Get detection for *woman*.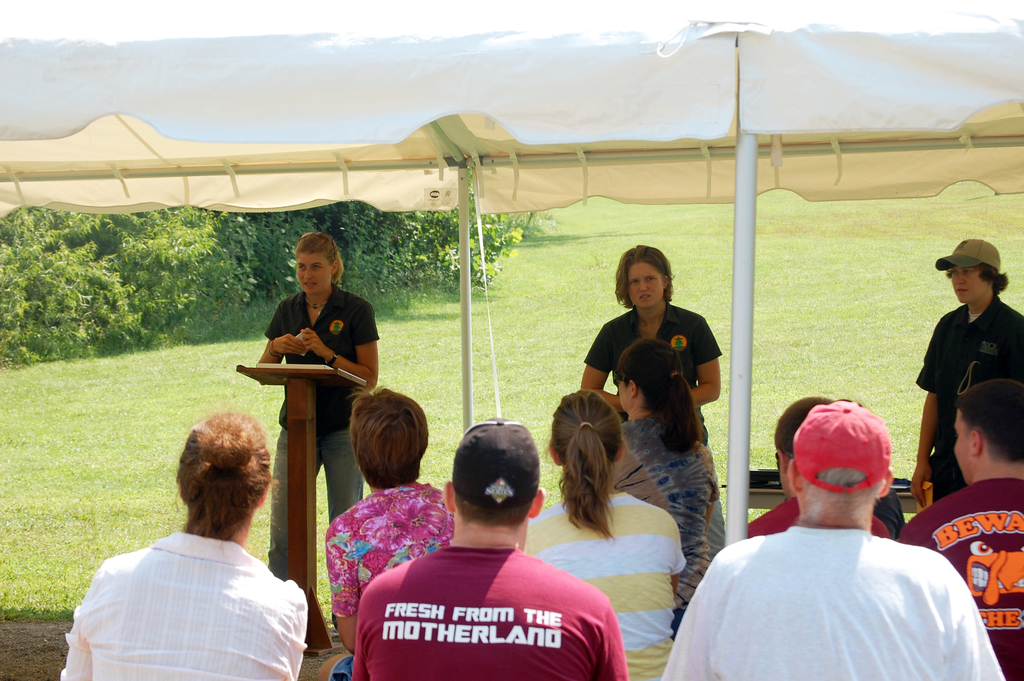
Detection: 606, 337, 724, 641.
